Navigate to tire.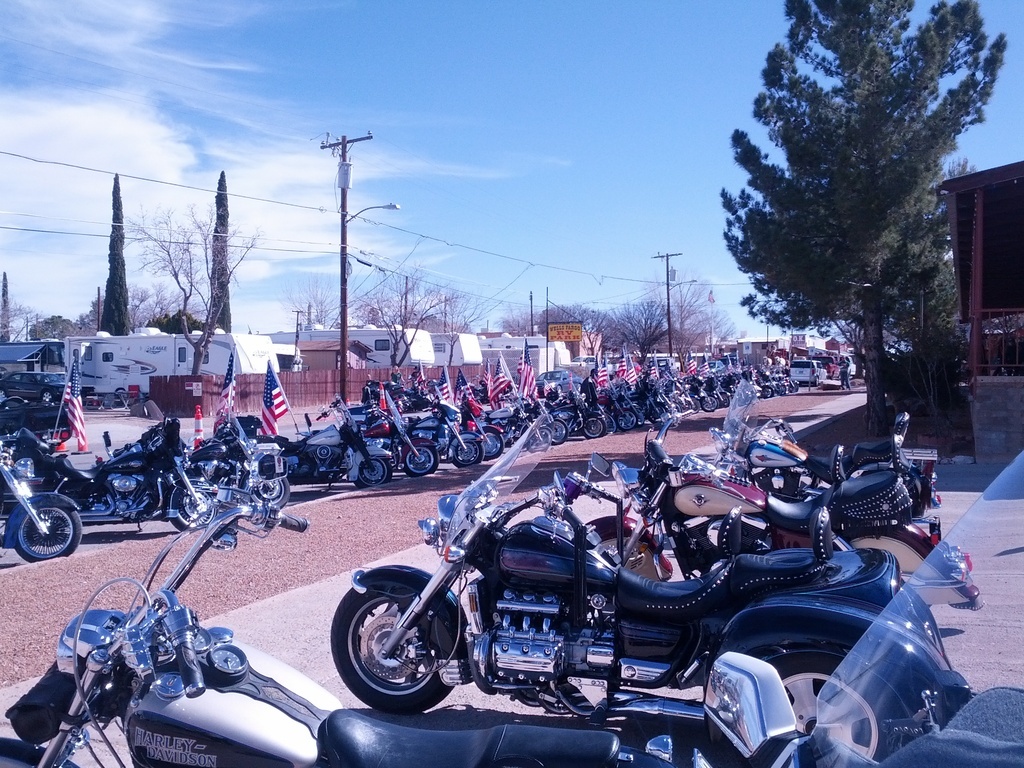
Navigation target: bbox=[41, 392, 48, 401].
